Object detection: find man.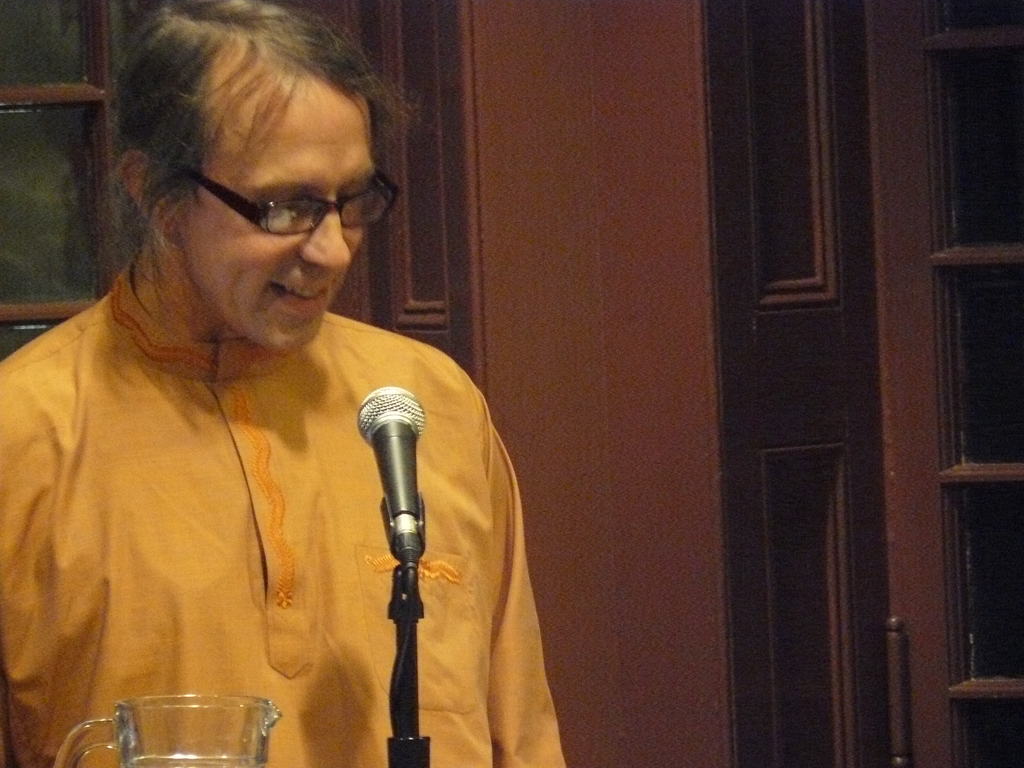
box=[0, 28, 543, 767].
